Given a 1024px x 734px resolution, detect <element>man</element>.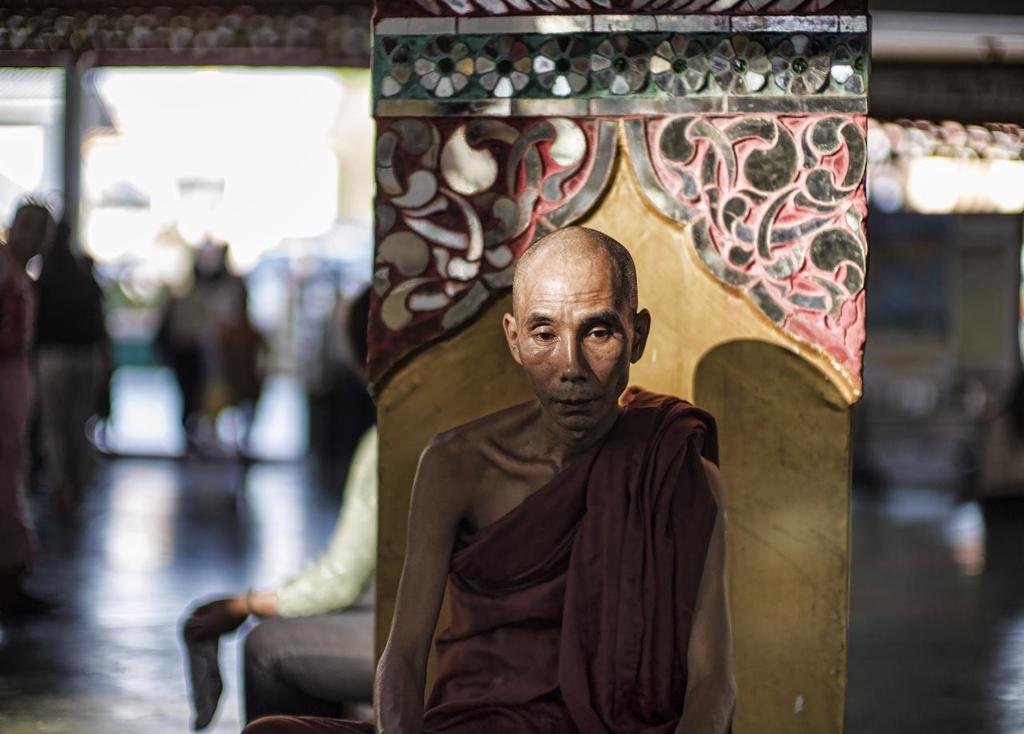
<region>370, 215, 738, 733</region>.
